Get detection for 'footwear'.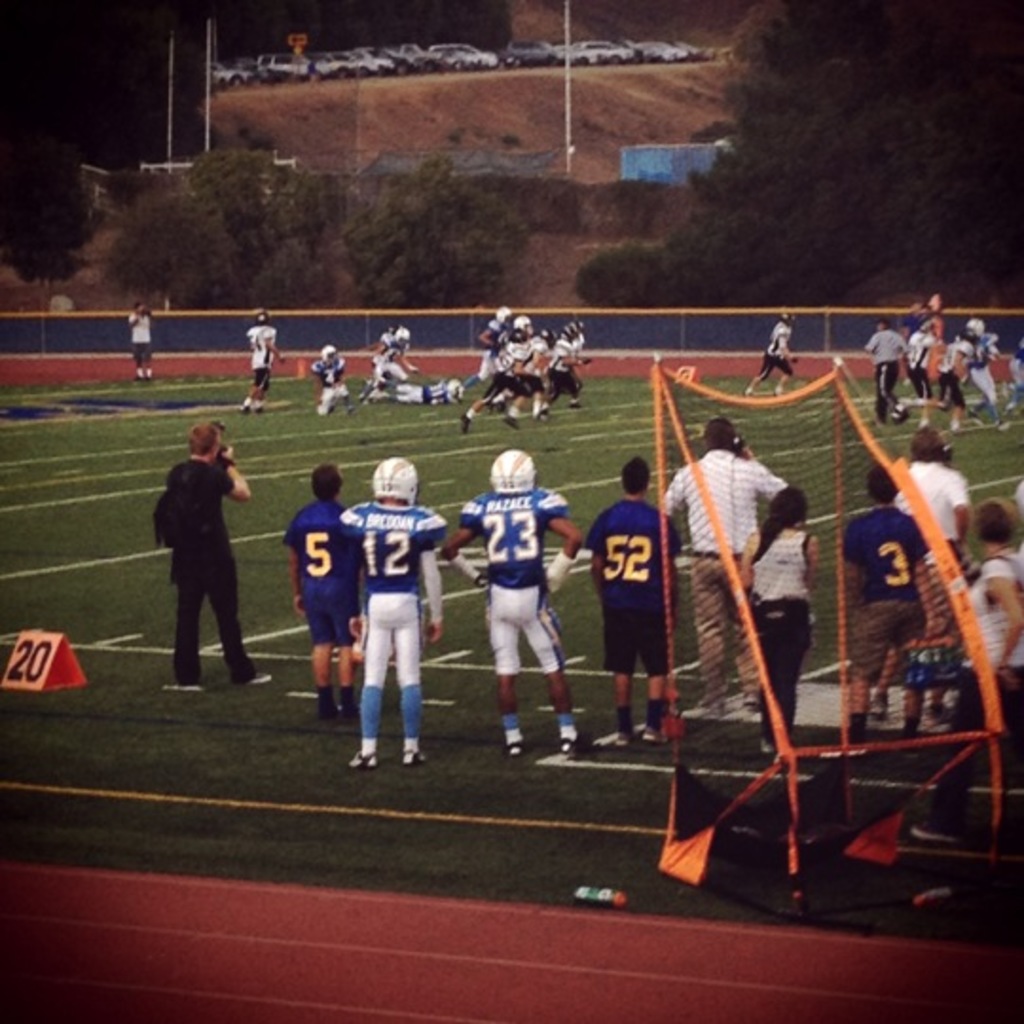
Detection: detection(618, 728, 635, 753).
